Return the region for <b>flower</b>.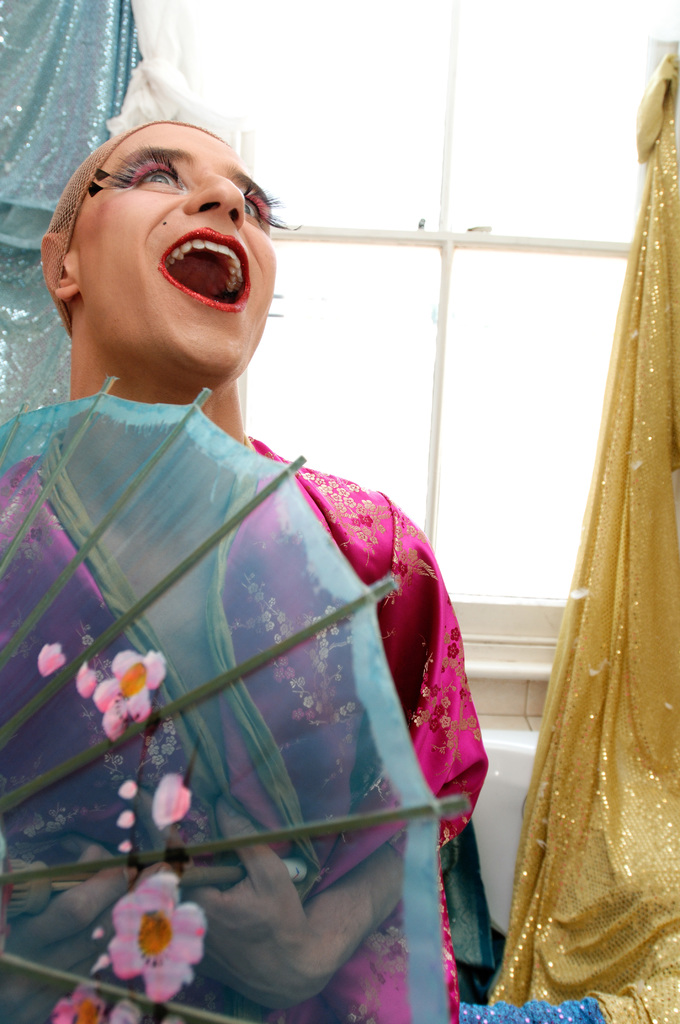
pyautogui.locateOnScreen(149, 774, 190, 825).
